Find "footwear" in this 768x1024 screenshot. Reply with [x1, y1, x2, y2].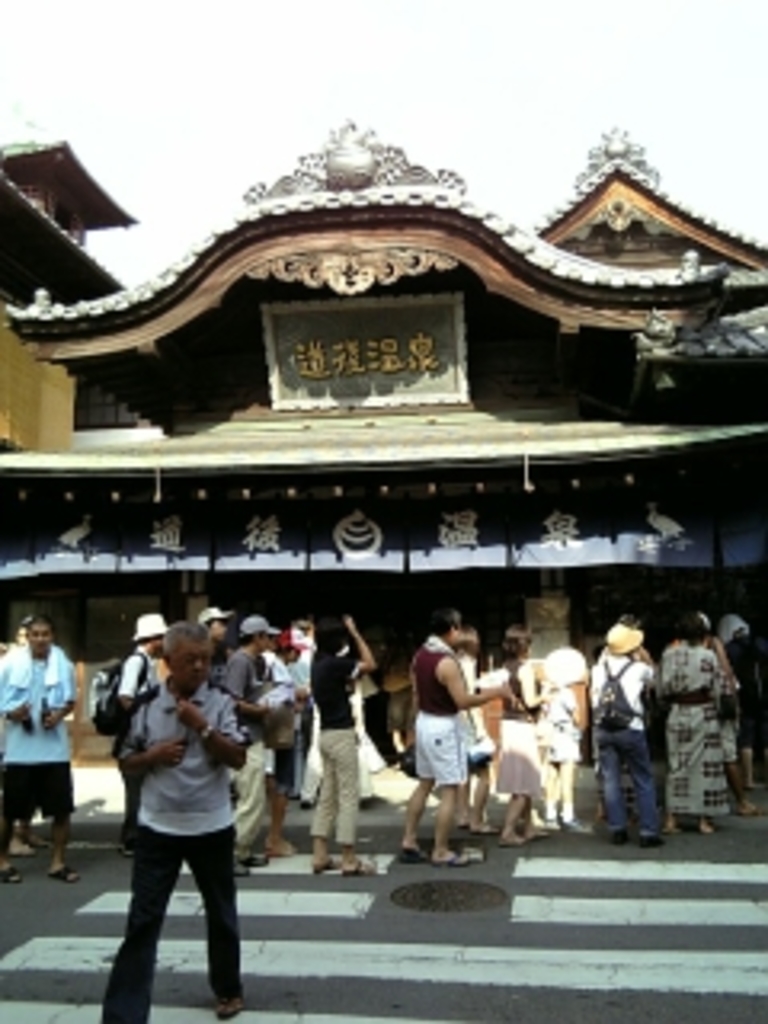
[605, 832, 627, 848].
